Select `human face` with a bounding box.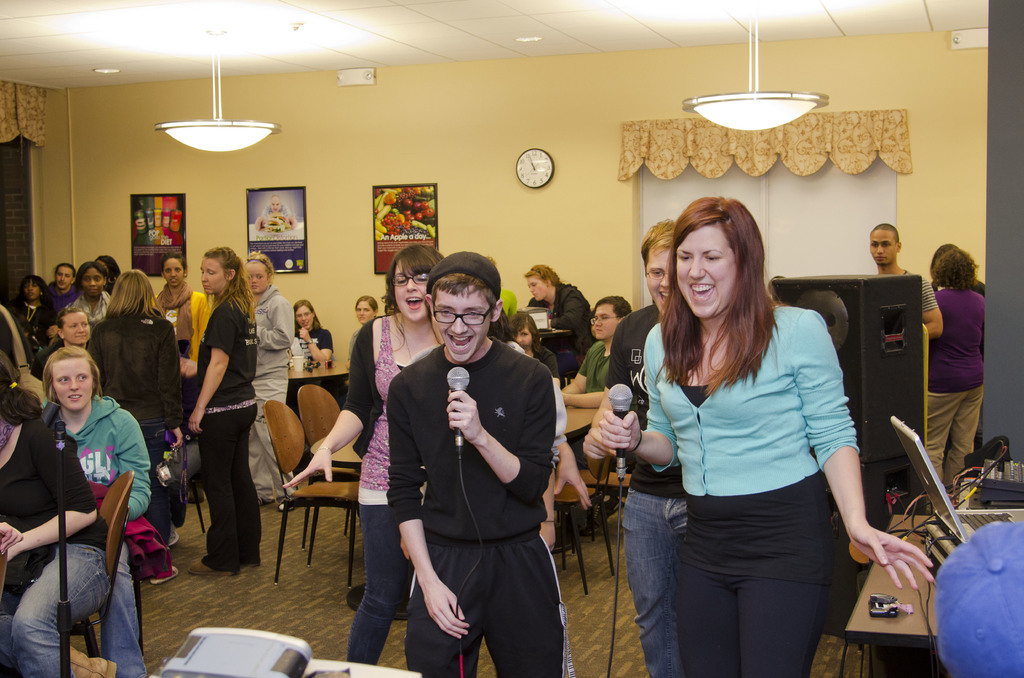
[646, 245, 672, 315].
